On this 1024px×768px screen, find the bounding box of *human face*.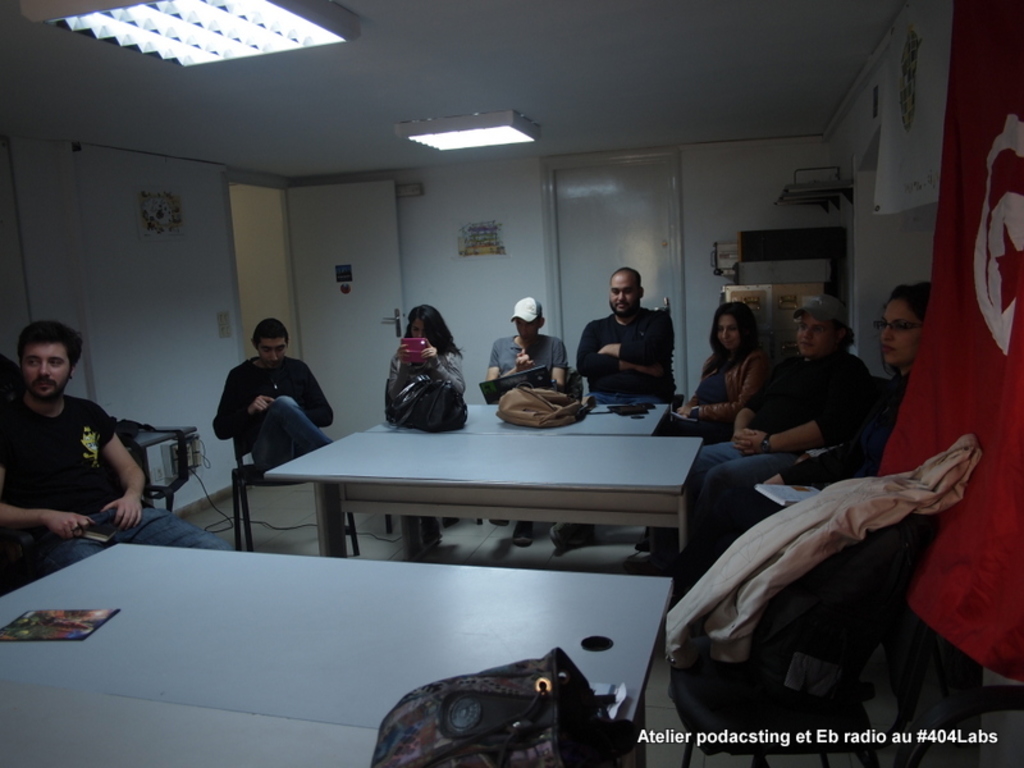
Bounding box: x1=722, y1=312, x2=739, y2=351.
